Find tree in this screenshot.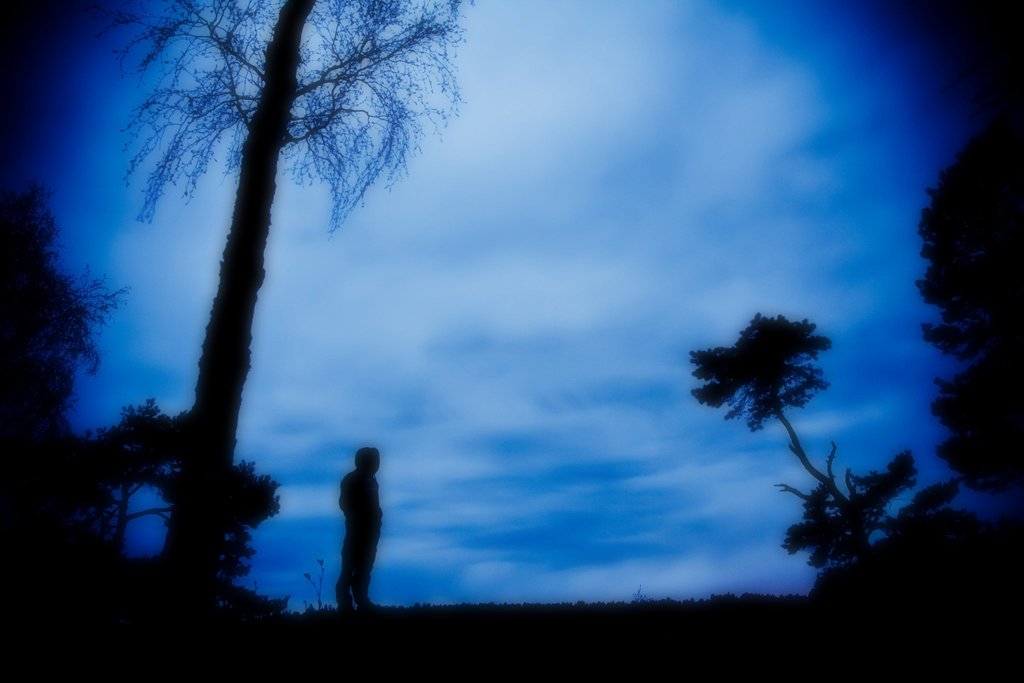
The bounding box for tree is (left=689, top=308, right=961, bottom=575).
